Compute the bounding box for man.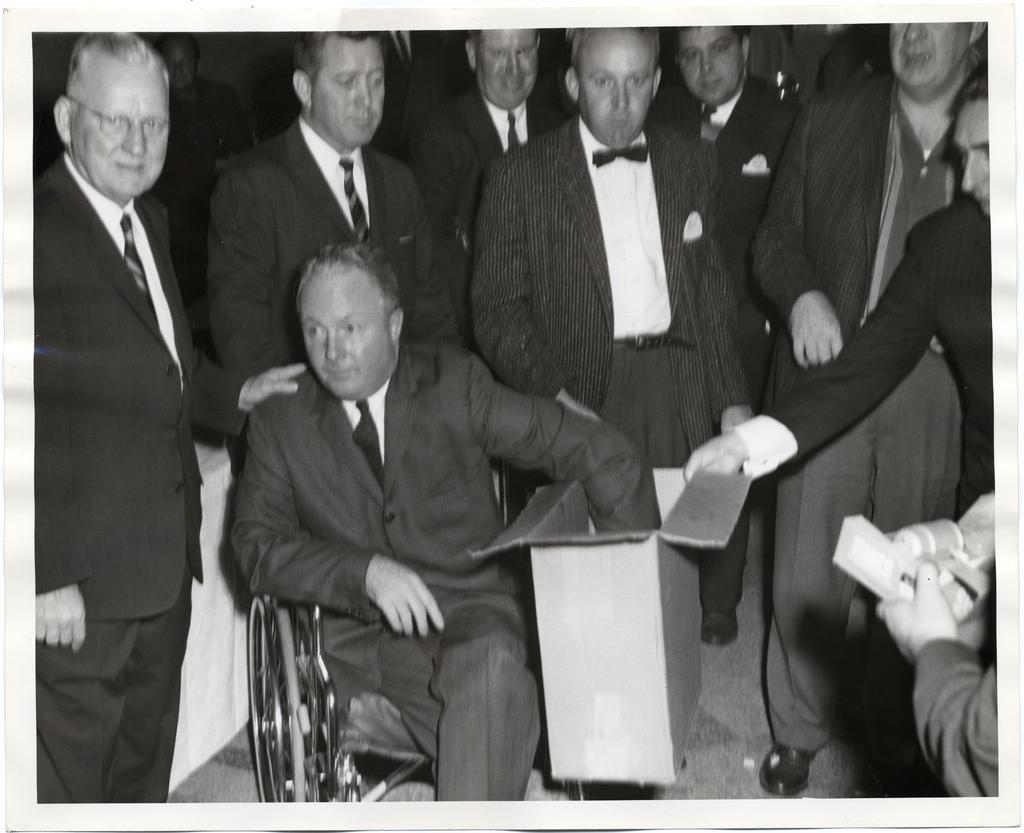
detection(36, 33, 307, 804).
